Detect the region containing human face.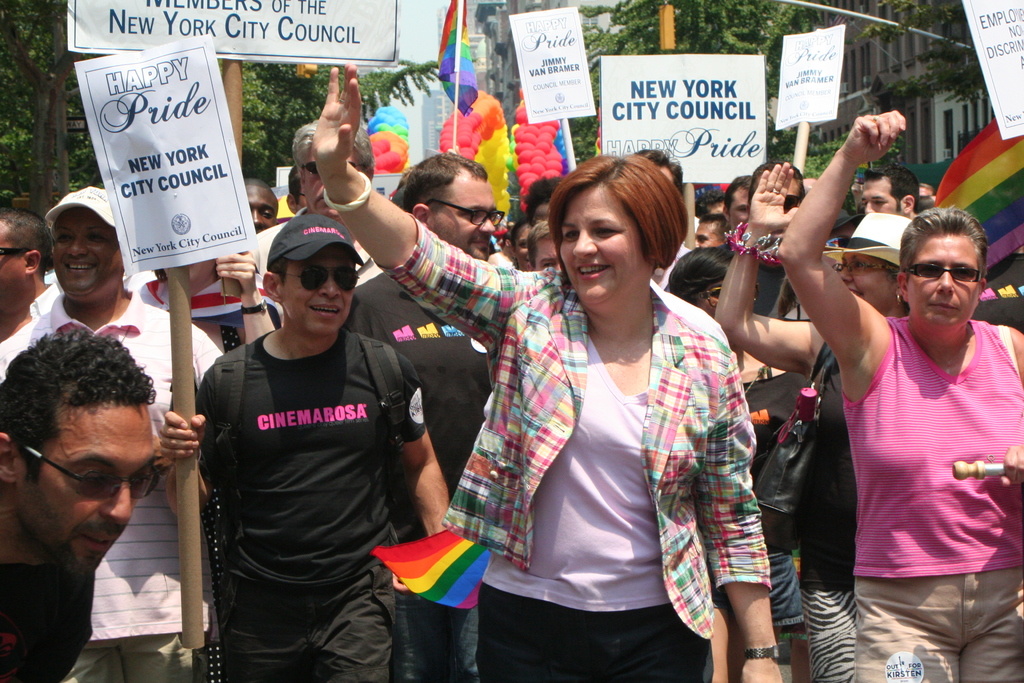
BBox(275, 242, 357, 343).
